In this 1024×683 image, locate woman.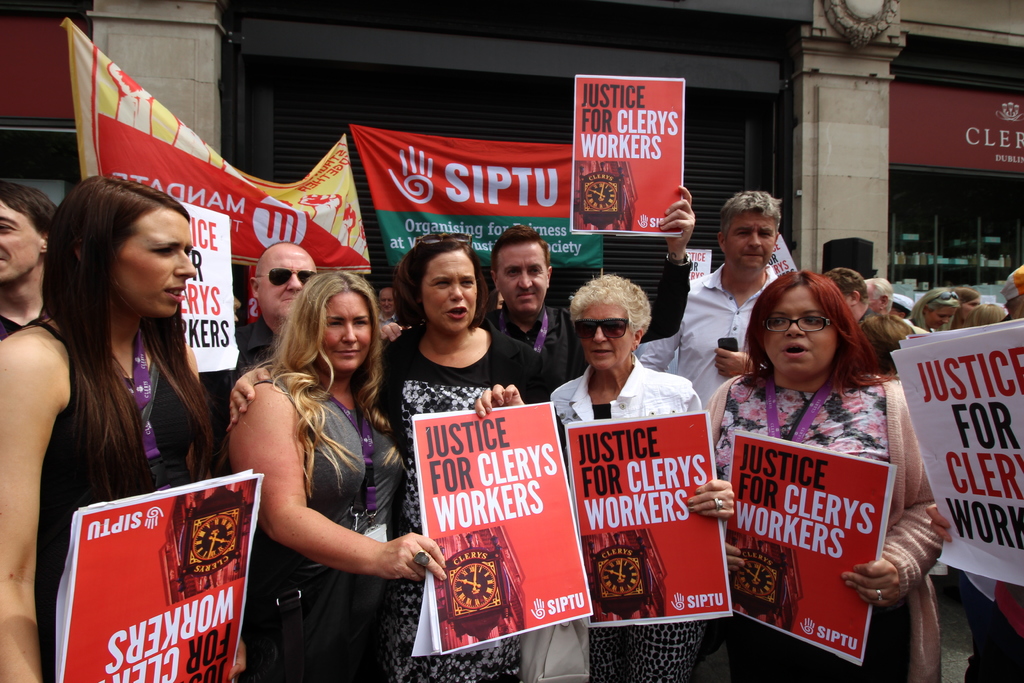
Bounding box: pyautogui.locateOnScreen(225, 268, 445, 682).
